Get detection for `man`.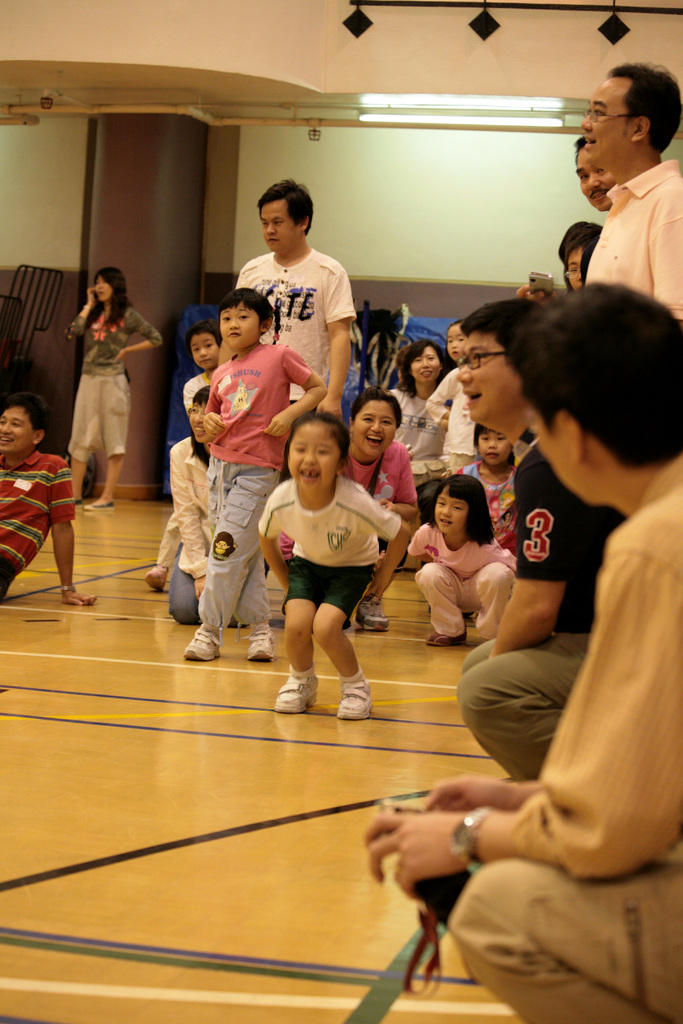
Detection: detection(550, 65, 682, 301).
